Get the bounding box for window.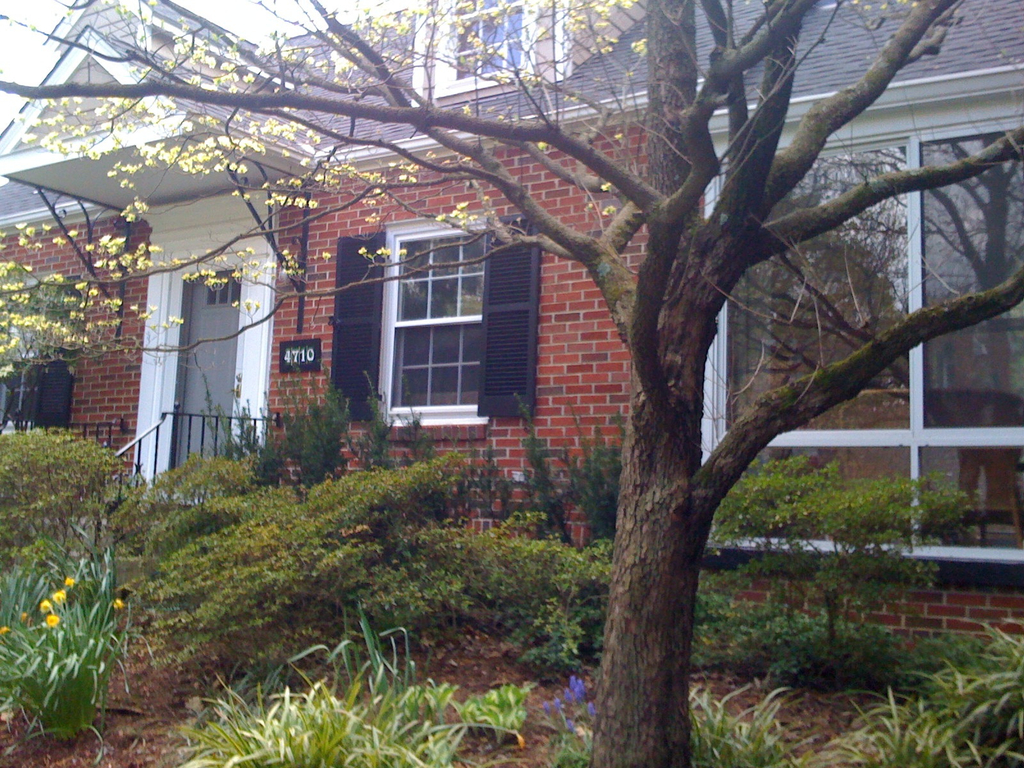
bbox=(372, 216, 495, 424).
